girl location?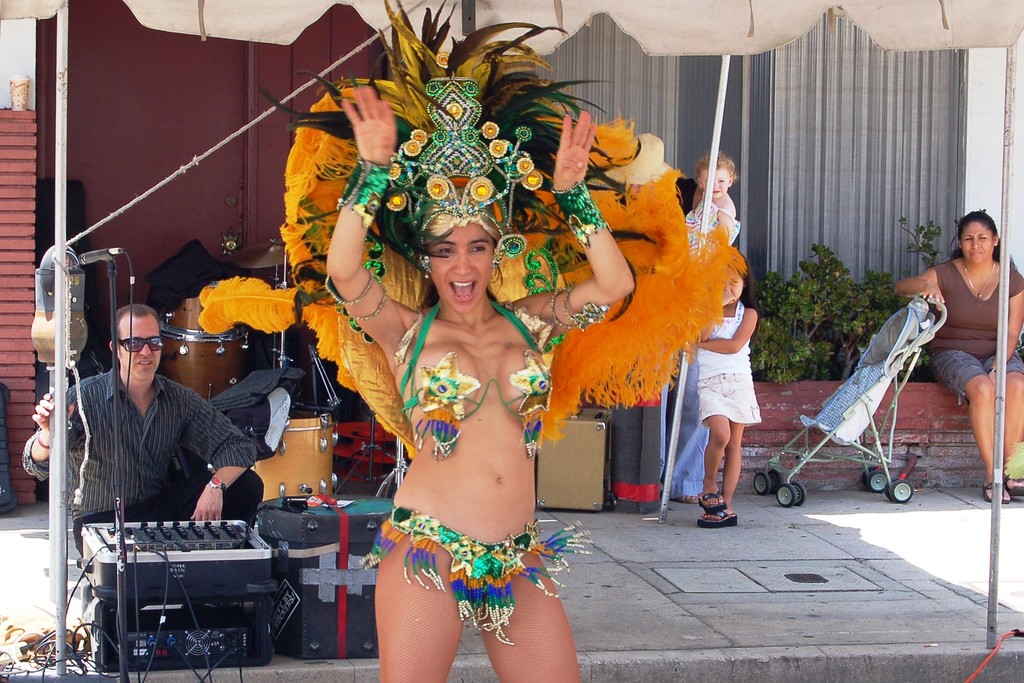
(700, 252, 764, 529)
